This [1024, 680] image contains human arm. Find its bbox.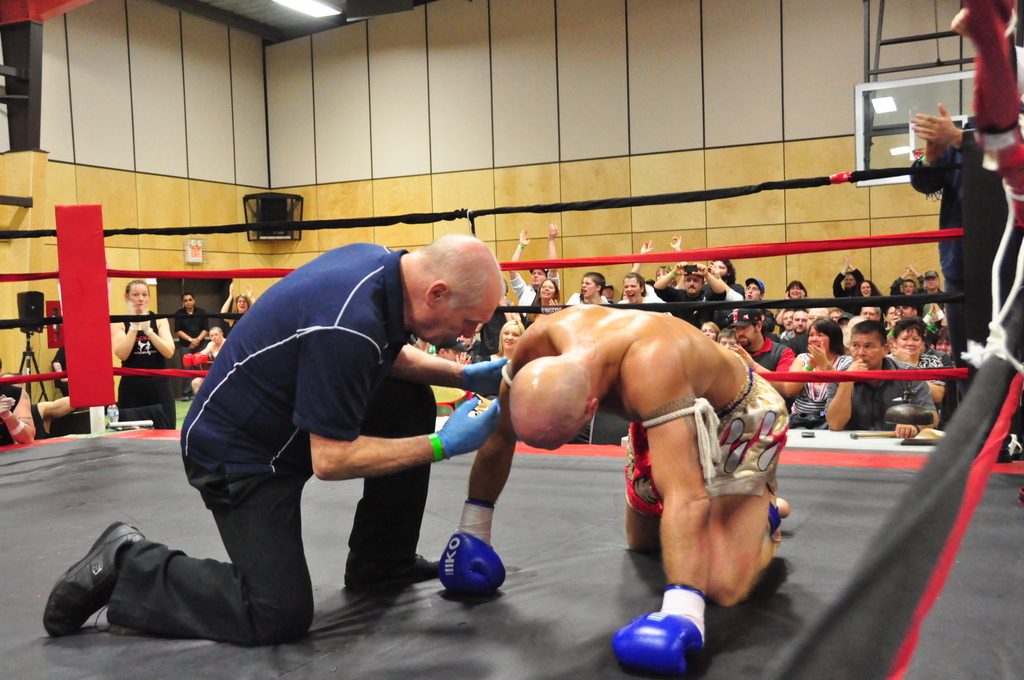
(611,354,713,675).
